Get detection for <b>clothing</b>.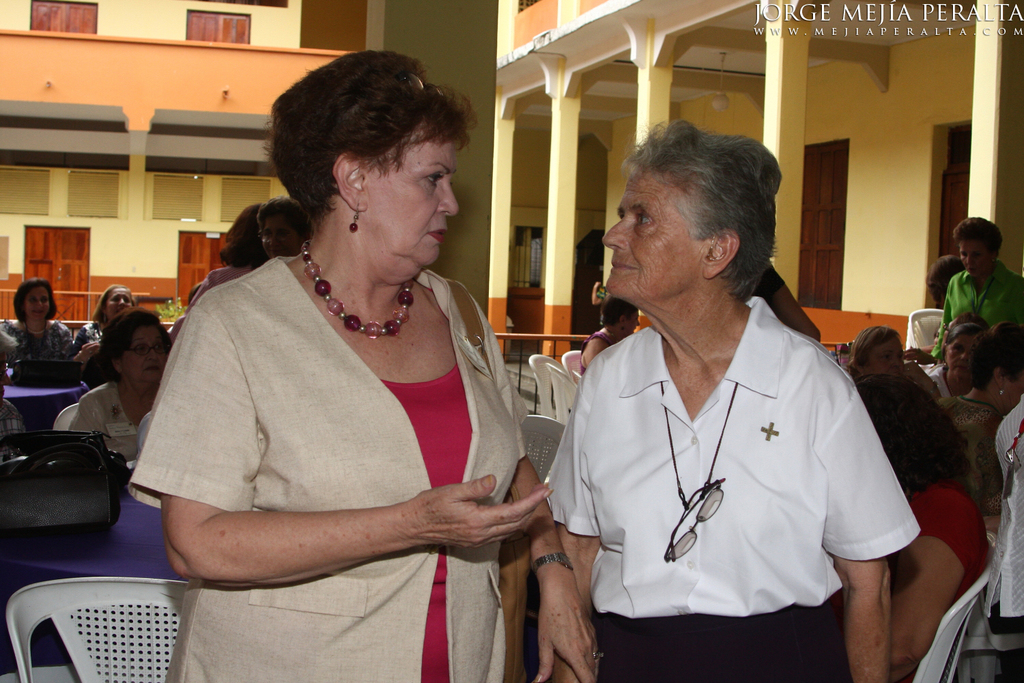
Detection: bbox(74, 320, 100, 353).
